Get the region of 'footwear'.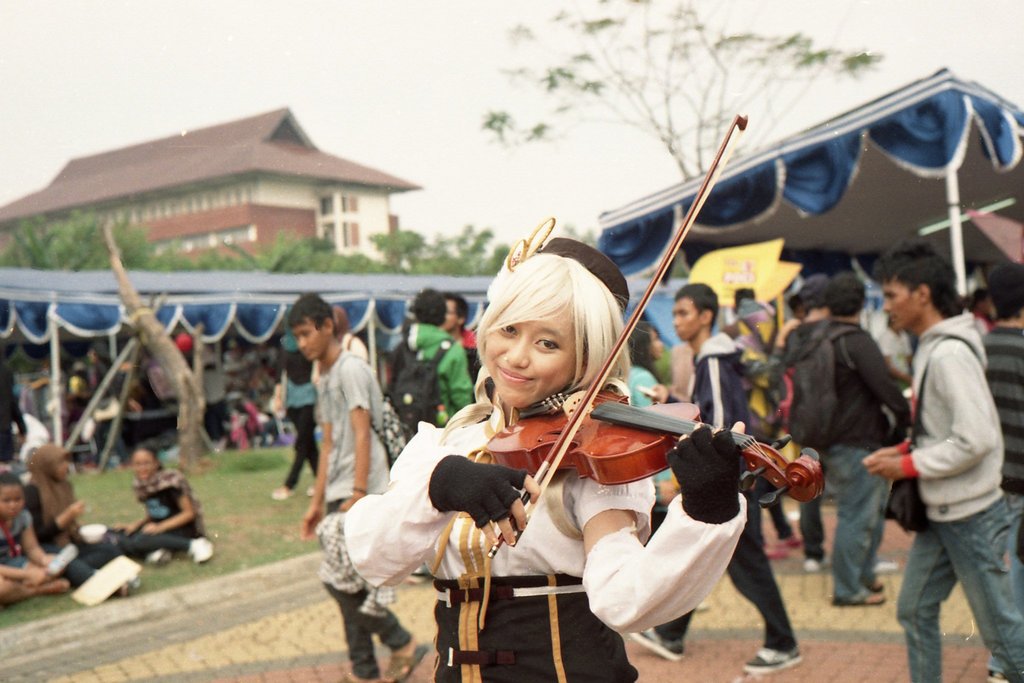
<region>868, 577, 885, 591</region>.
